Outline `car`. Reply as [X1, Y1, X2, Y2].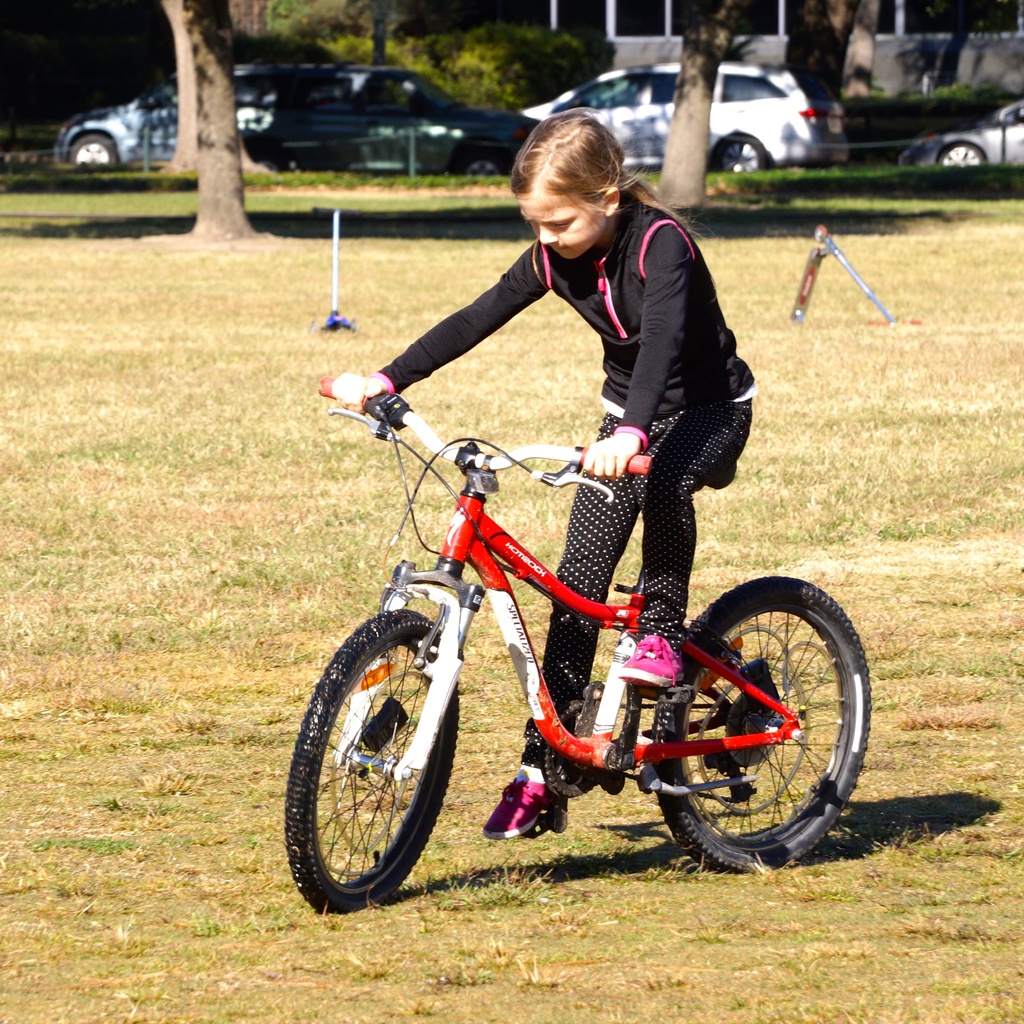
[8, 62, 188, 168].
